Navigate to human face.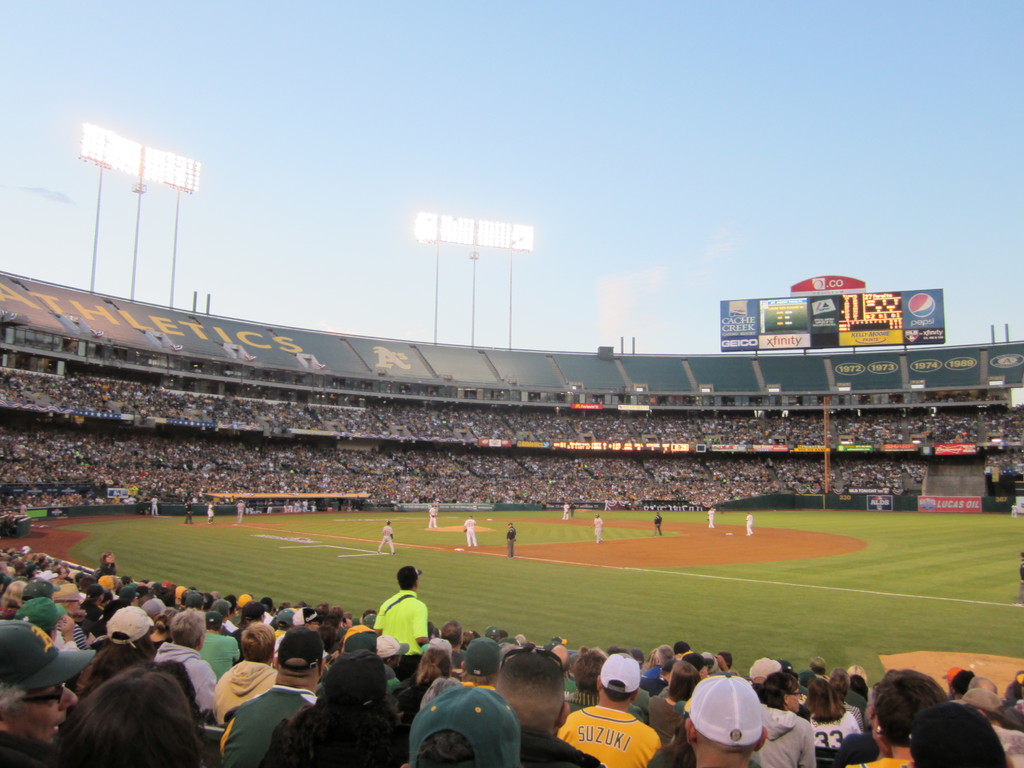
Navigation target: crop(2, 675, 76, 746).
